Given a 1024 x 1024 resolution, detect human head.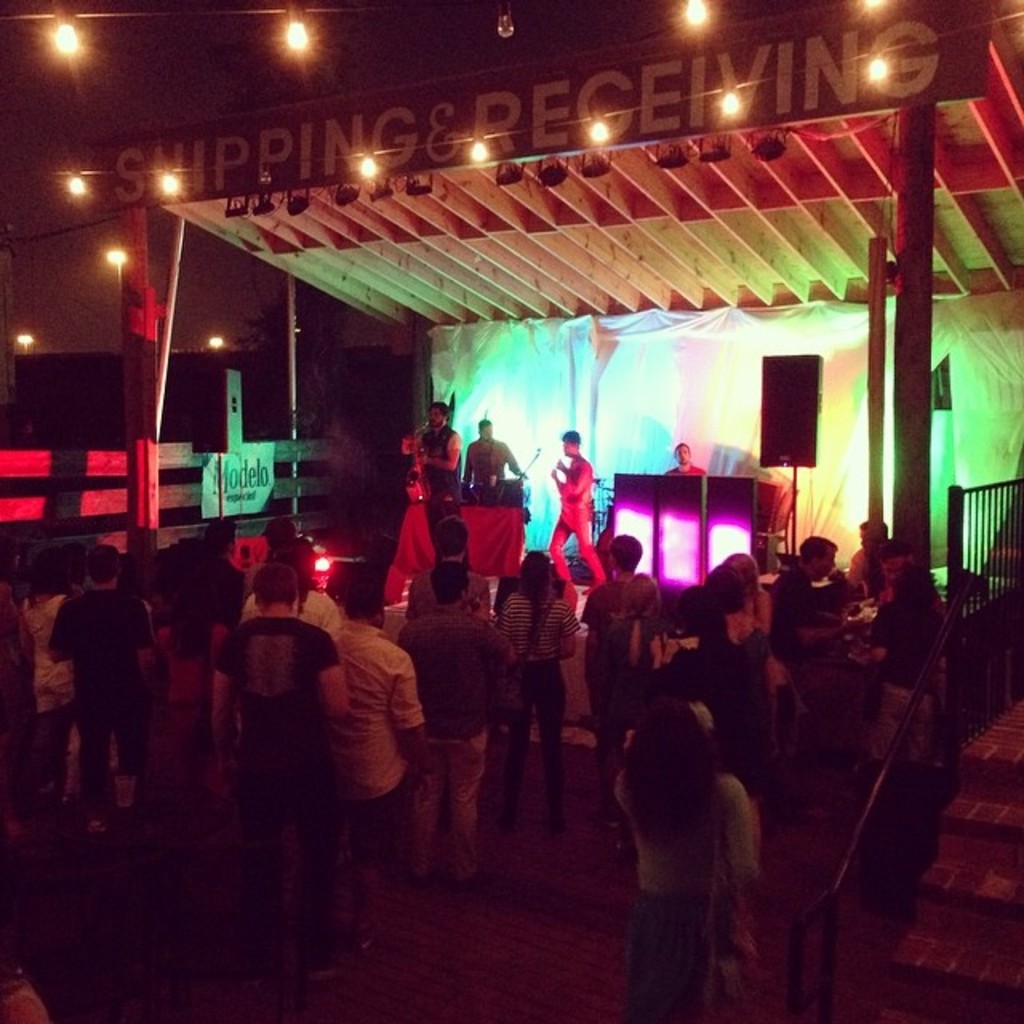
BBox(726, 552, 758, 589).
